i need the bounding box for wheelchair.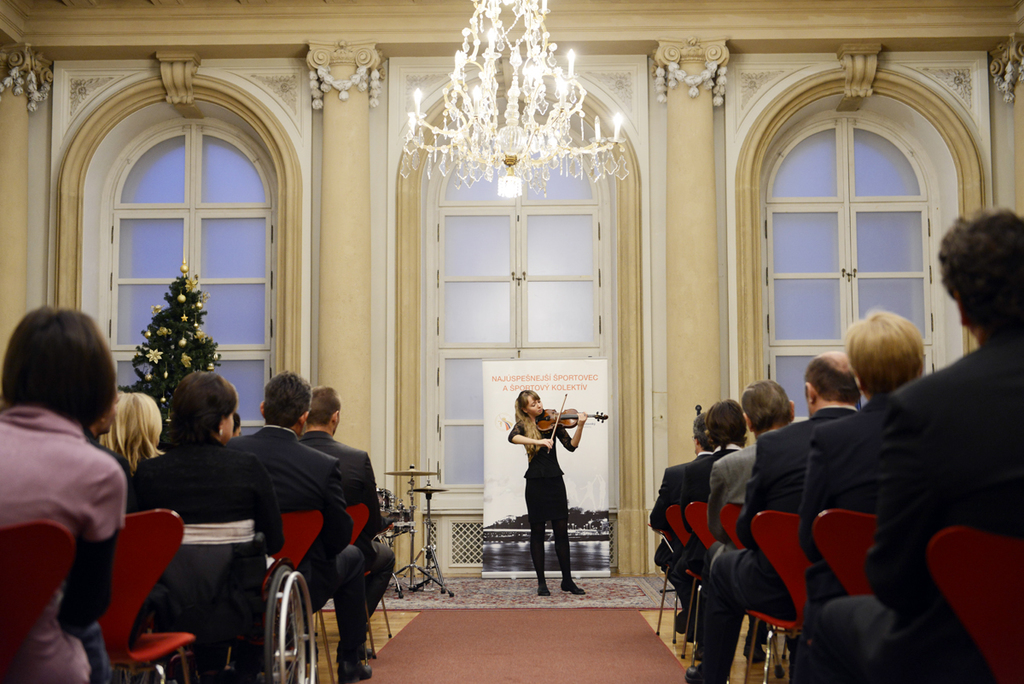
Here it is: x1=130 y1=532 x2=316 y2=683.
